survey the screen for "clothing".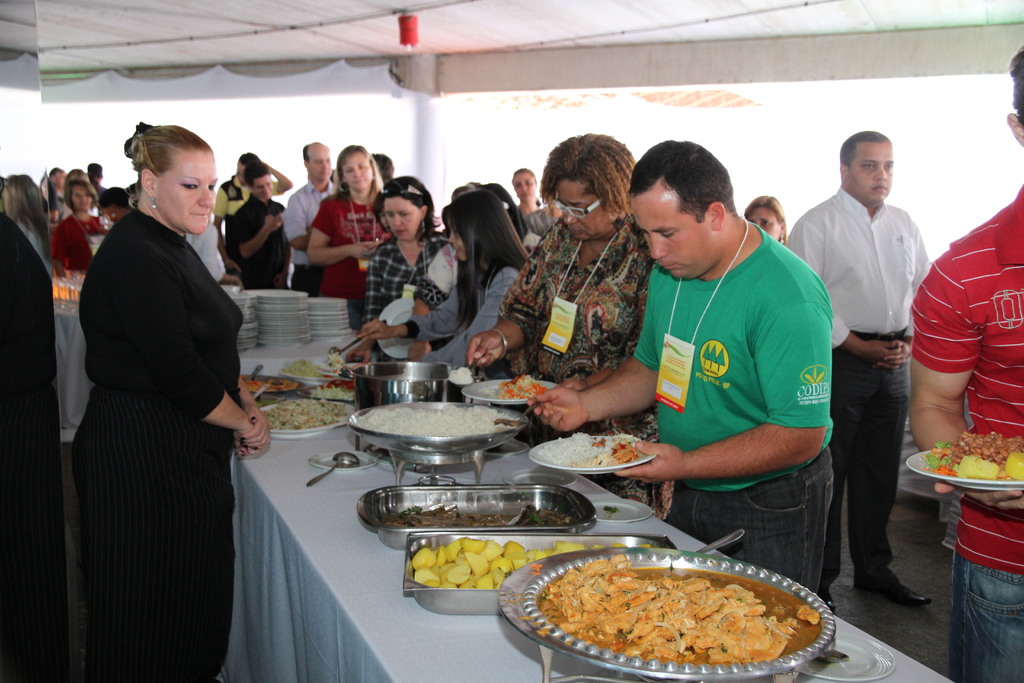
Survey found: 785,185,930,577.
